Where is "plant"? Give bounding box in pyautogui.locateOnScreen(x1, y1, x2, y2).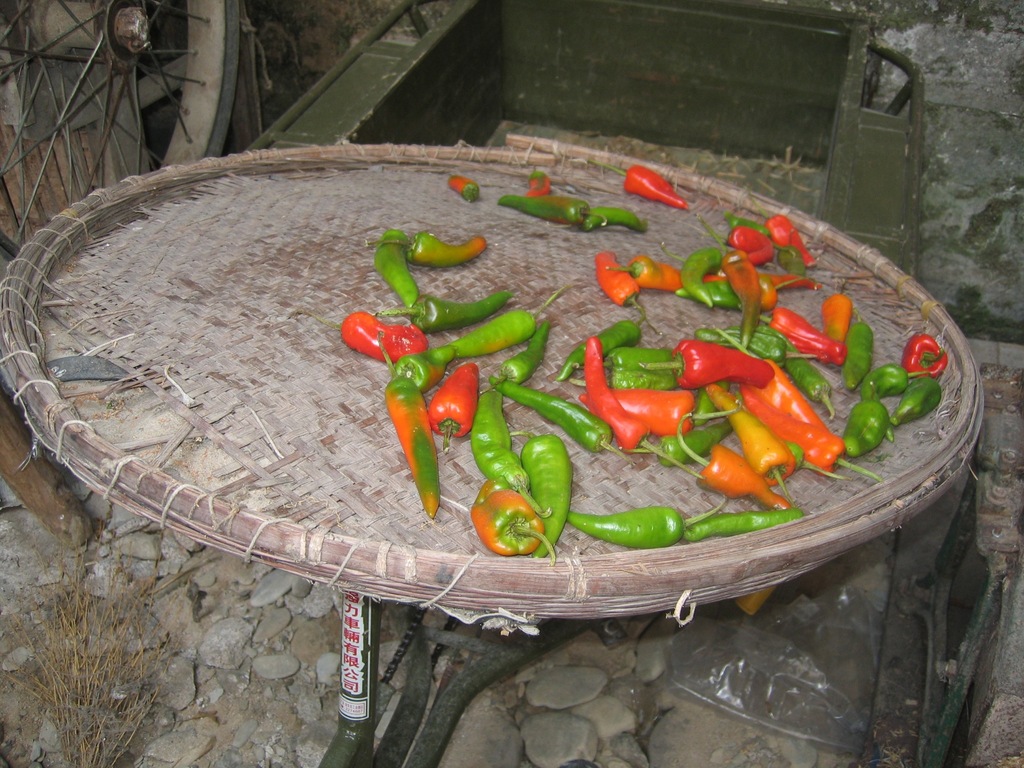
pyautogui.locateOnScreen(15, 576, 184, 767).
